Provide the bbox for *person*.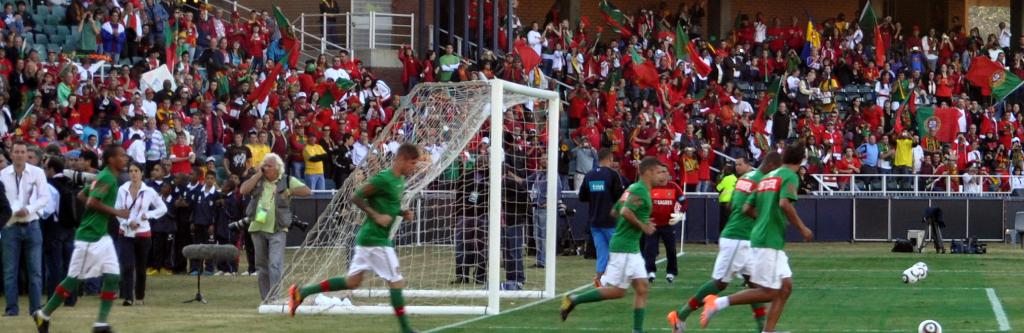
l=2, t=1, r=24, b=36.
